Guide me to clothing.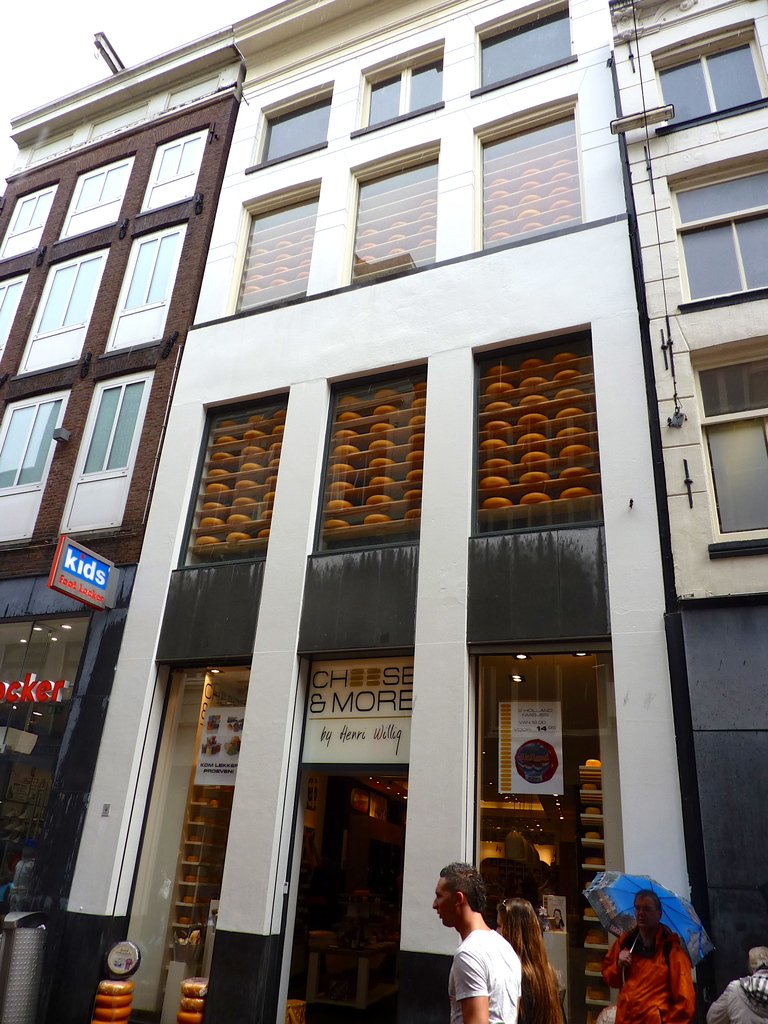
Guidance: bbox(451, 929, 524, 1023).
